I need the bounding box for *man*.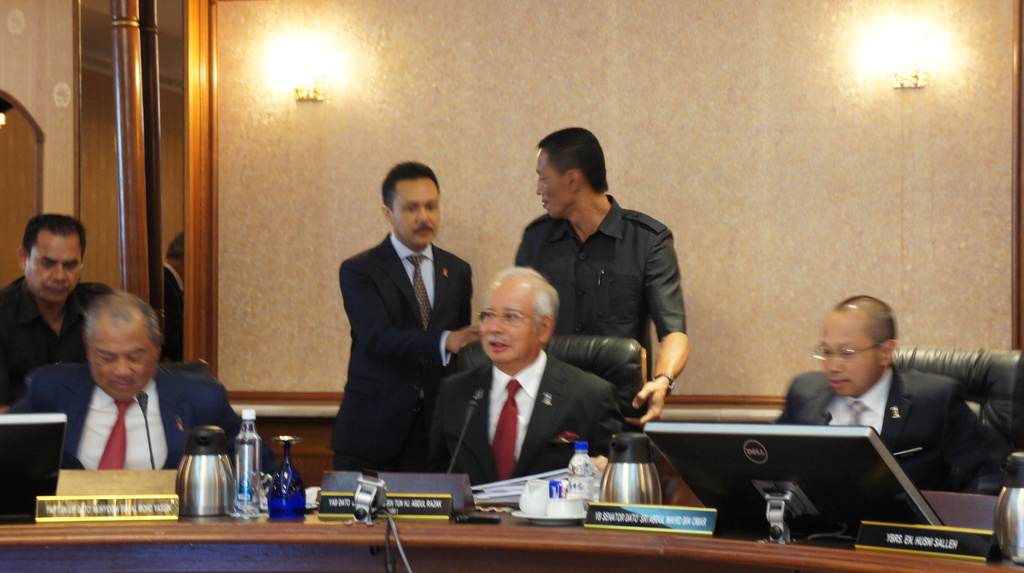
Here it is: bbox=(326, 161, 479, 473).
